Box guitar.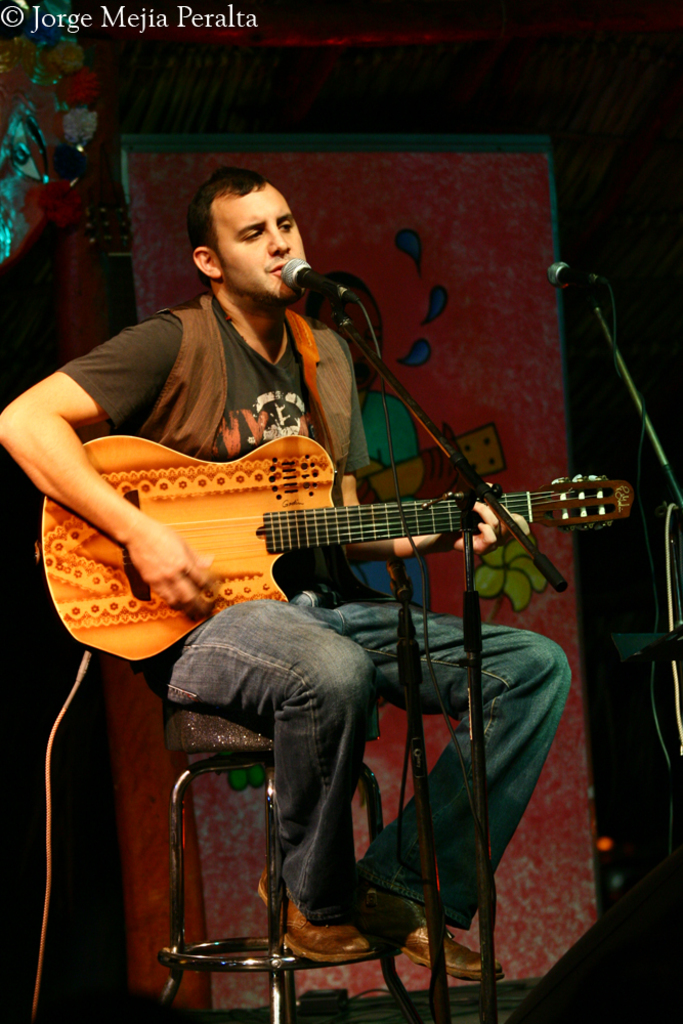
(x1=32, y1=427, x2=634, y2=674).
